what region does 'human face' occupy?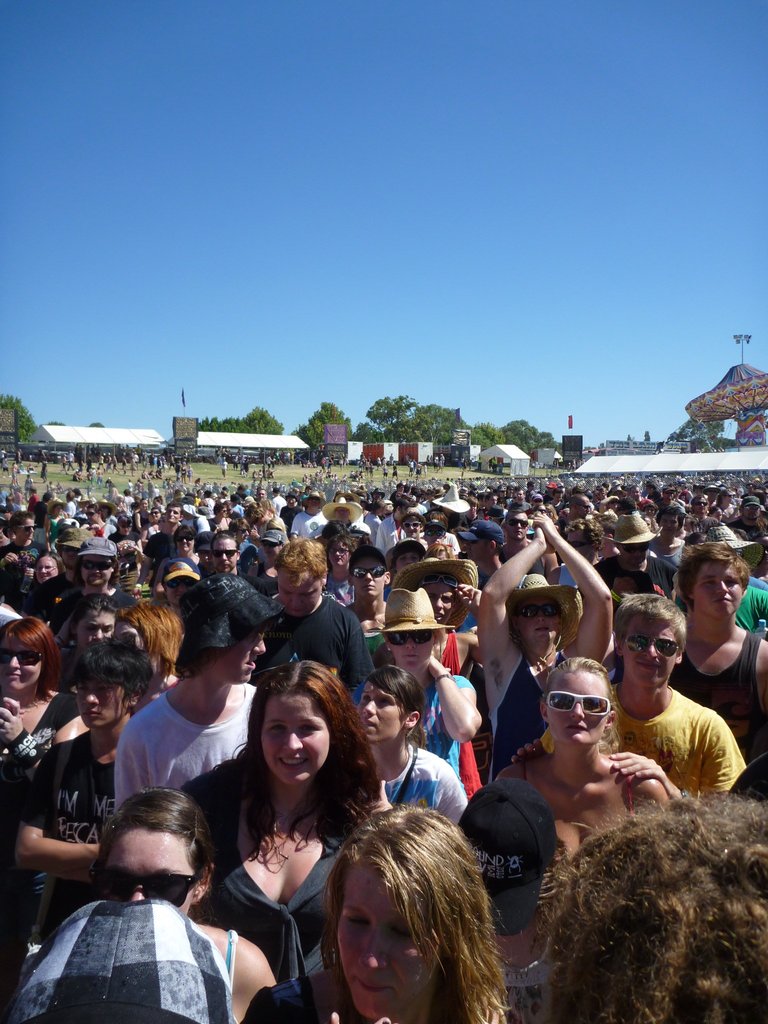
bbox(516, 598, 560, 645).
